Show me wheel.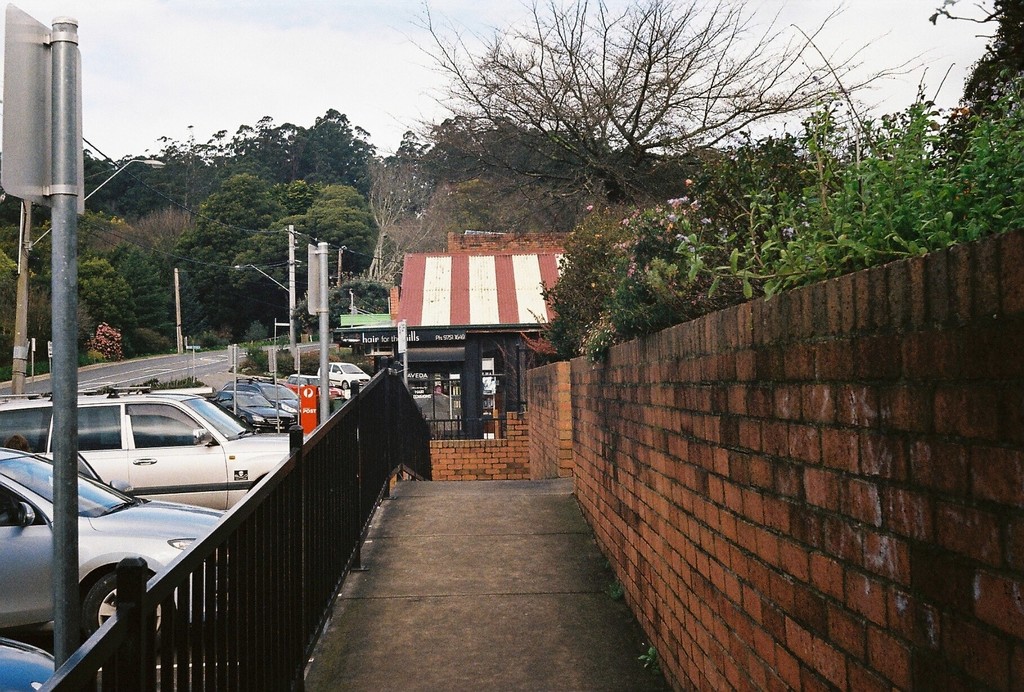
wheel is here: BBox(242, 417, 247, 426).
